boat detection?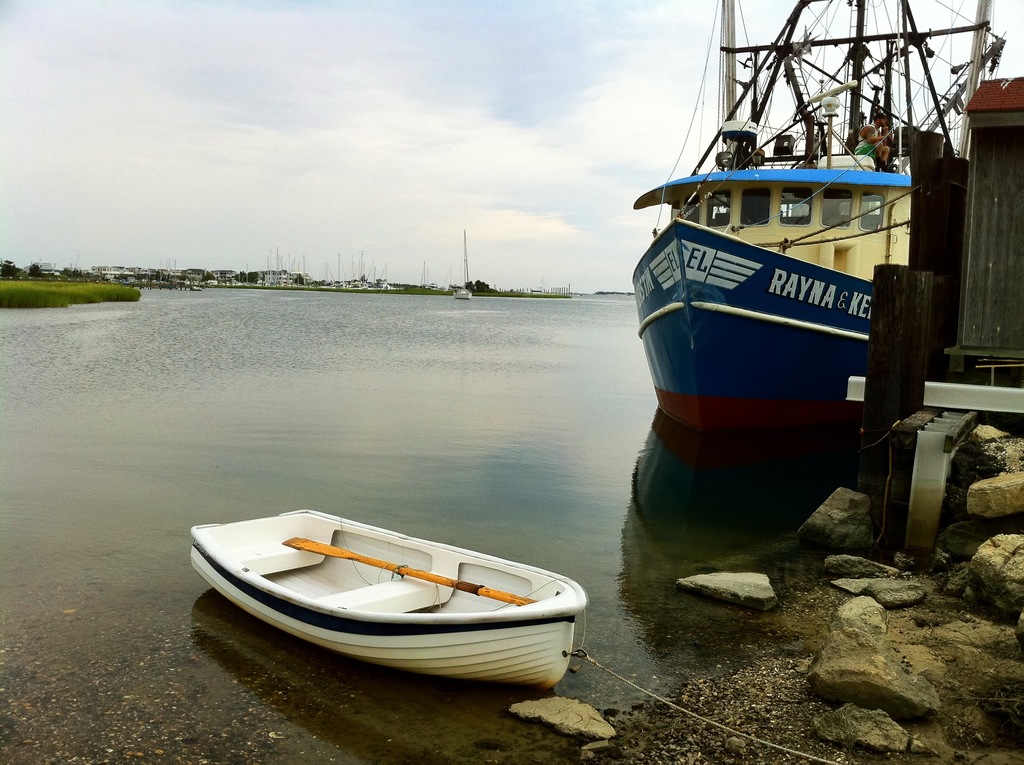
(left=199, top=504, right=599, bottom=692)
